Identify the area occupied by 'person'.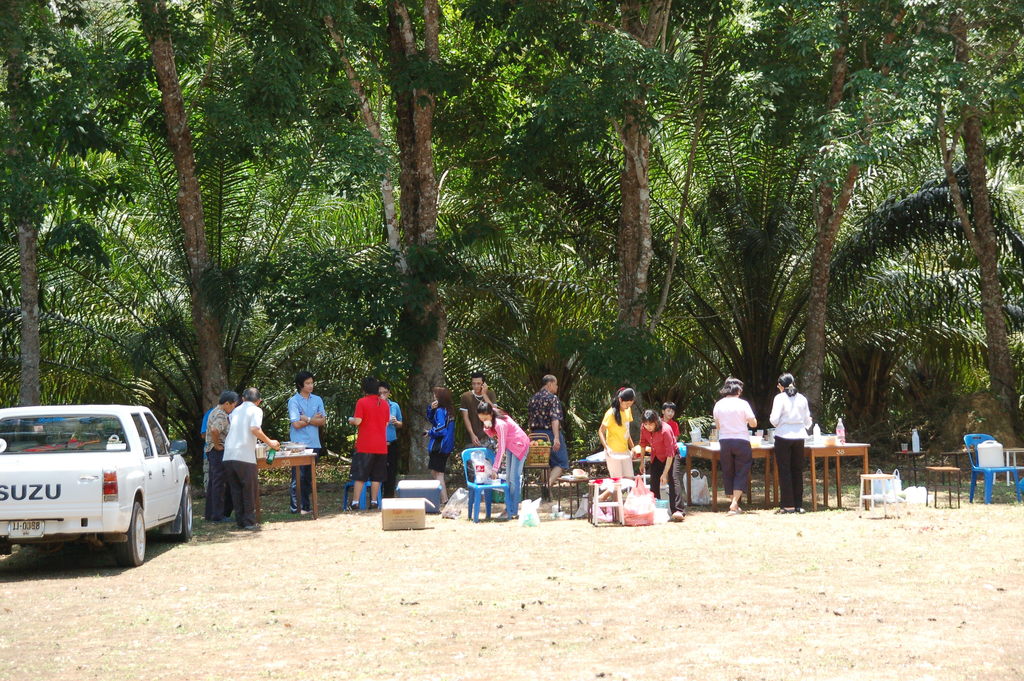
Area: detection(369, 384, 402, 481).
